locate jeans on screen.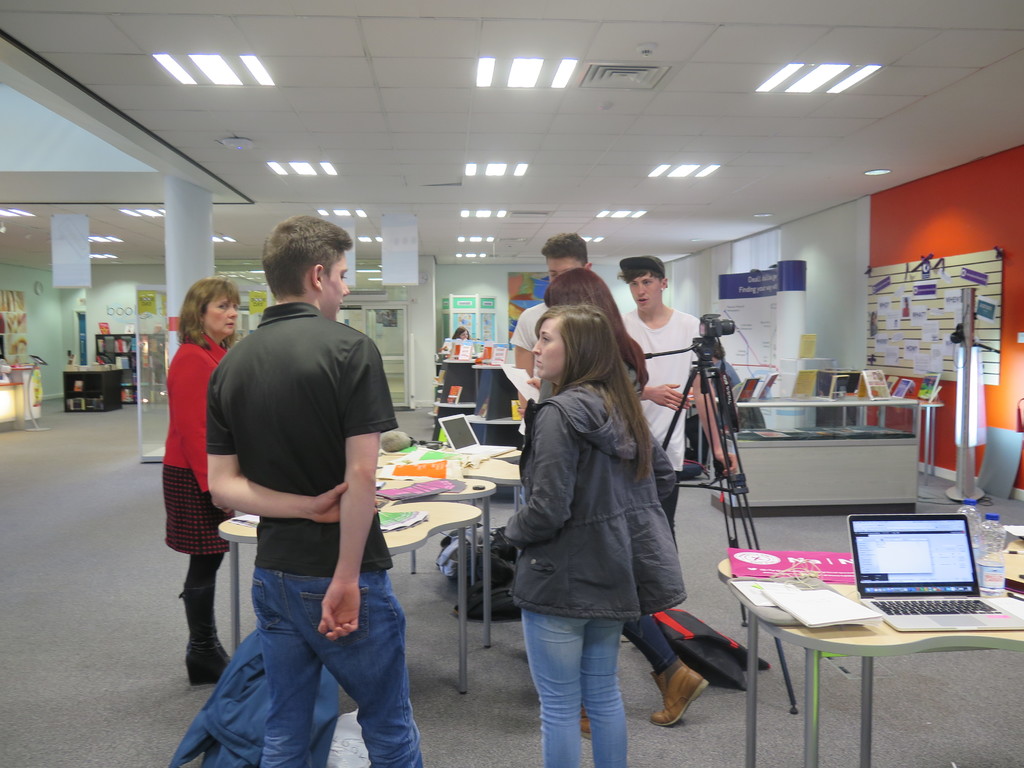
On screen at 192:570:422:764.
